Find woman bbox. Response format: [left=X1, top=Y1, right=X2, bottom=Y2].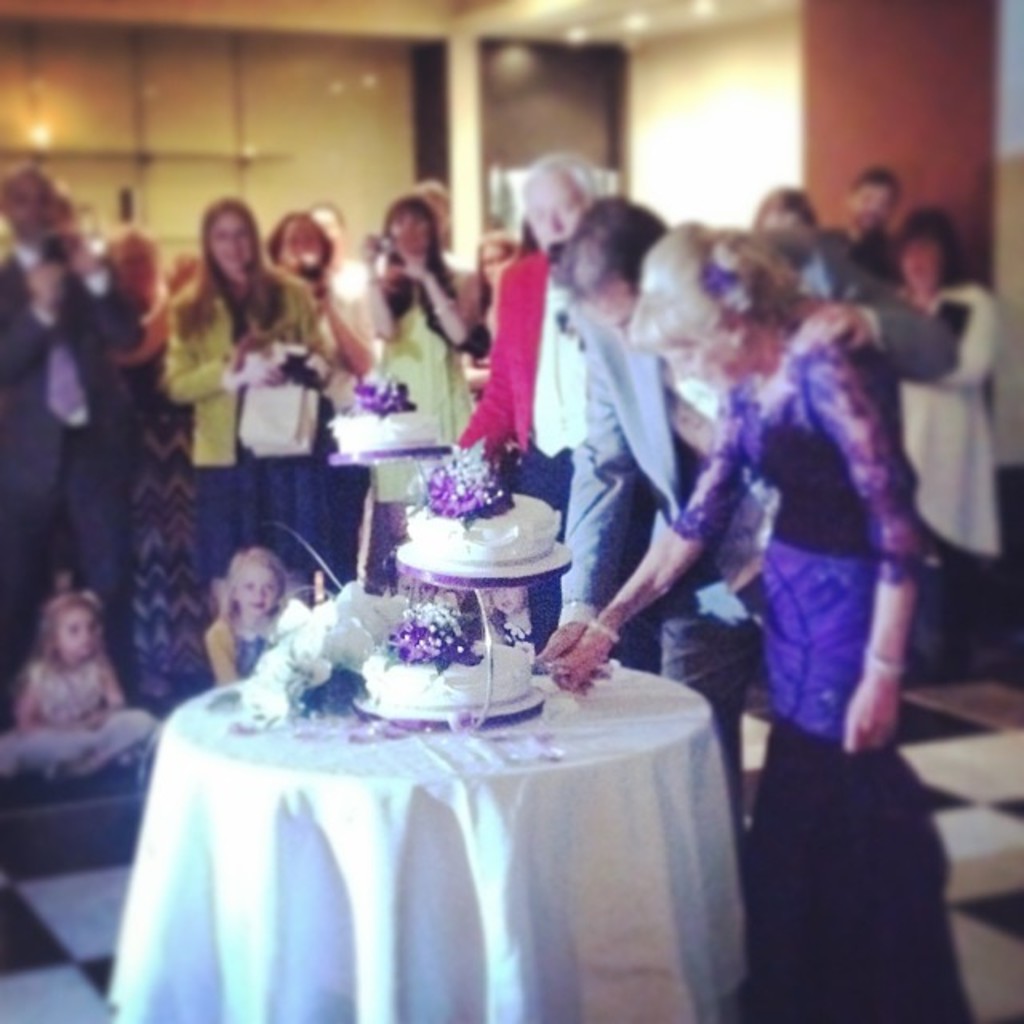
[left=264, top=206, right=376, bottom=584].
